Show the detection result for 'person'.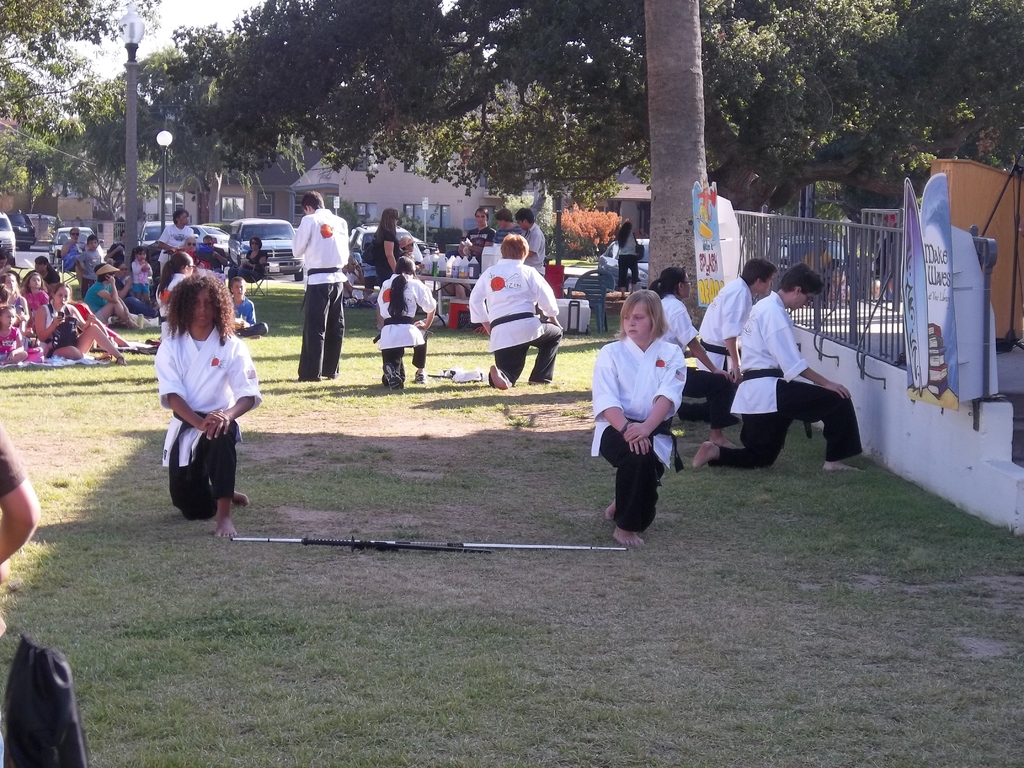
{"x1": 377, "y1": 257, "x2": 439, "y2": 389}.
